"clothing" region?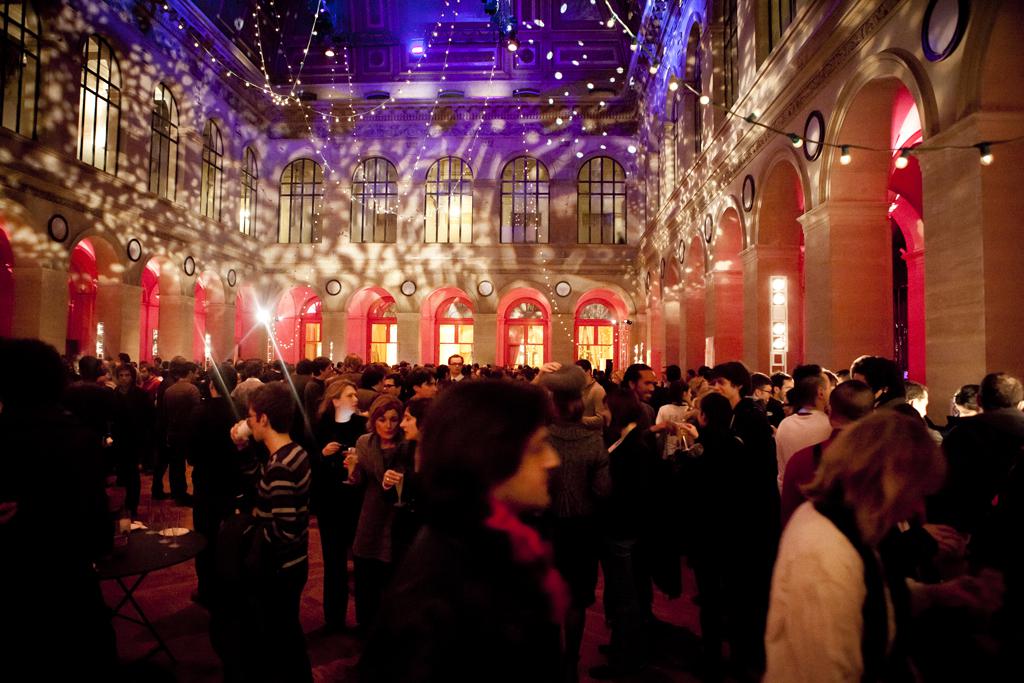
select_region(599, 396, 634, 596)
